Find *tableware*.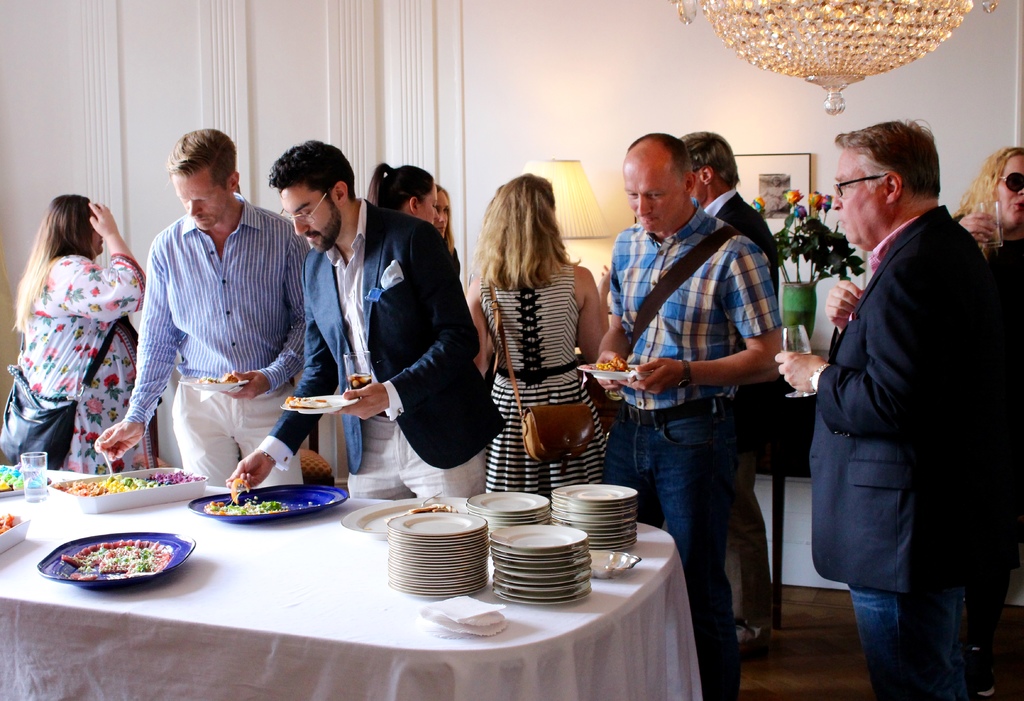
rect(573, 359, 653, 381).
